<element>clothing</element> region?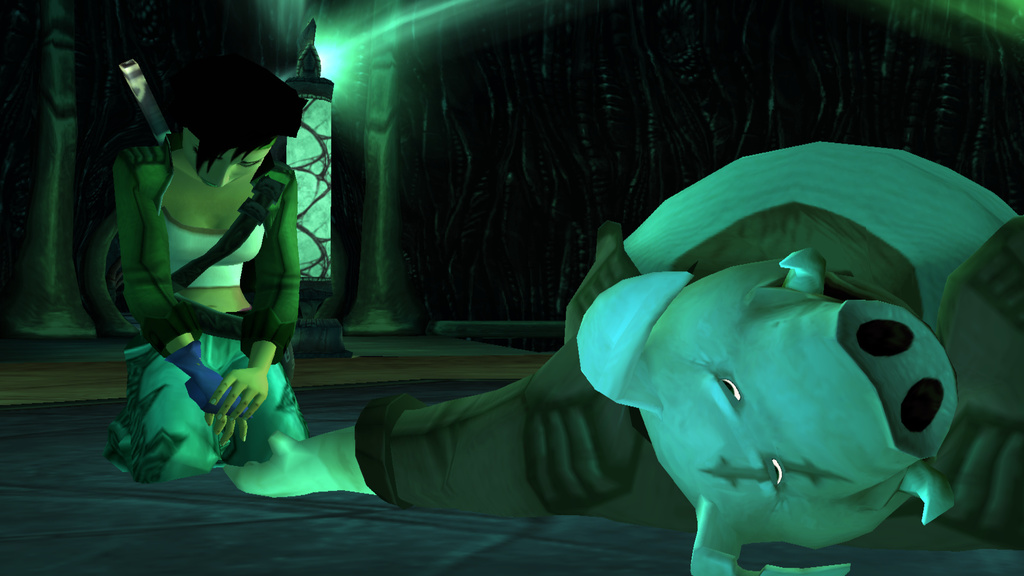
{"x1": 107, "y1": 139, "x2": 300, "y2": 481}
